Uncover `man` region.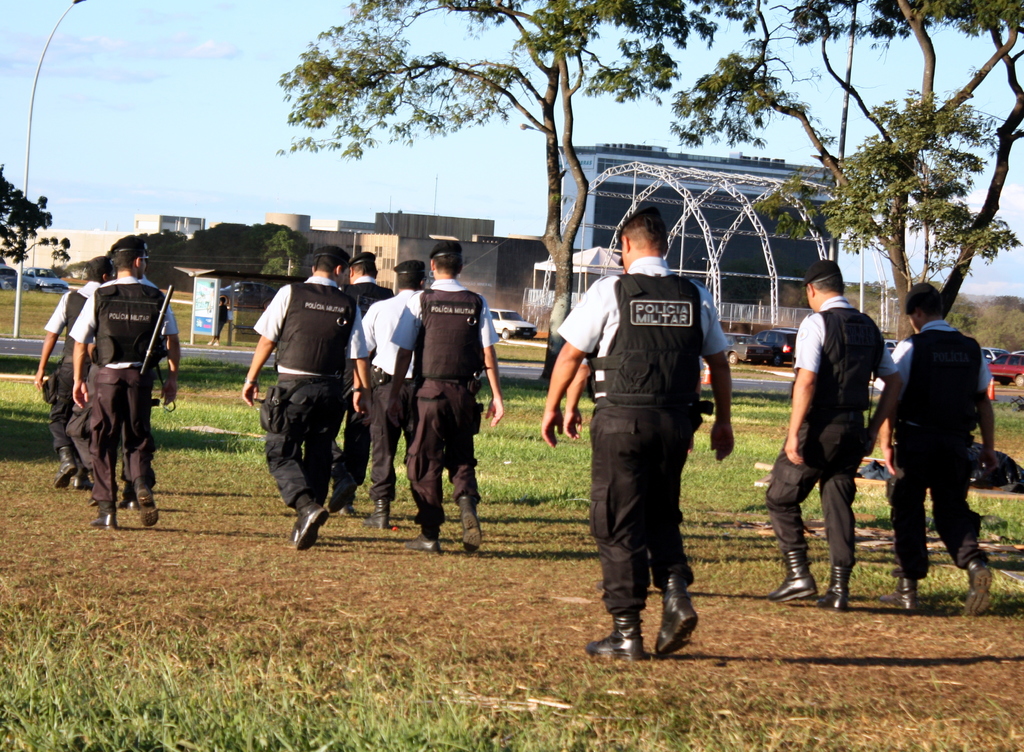
Uncovered: select_region(31, 256, 109, 488).
